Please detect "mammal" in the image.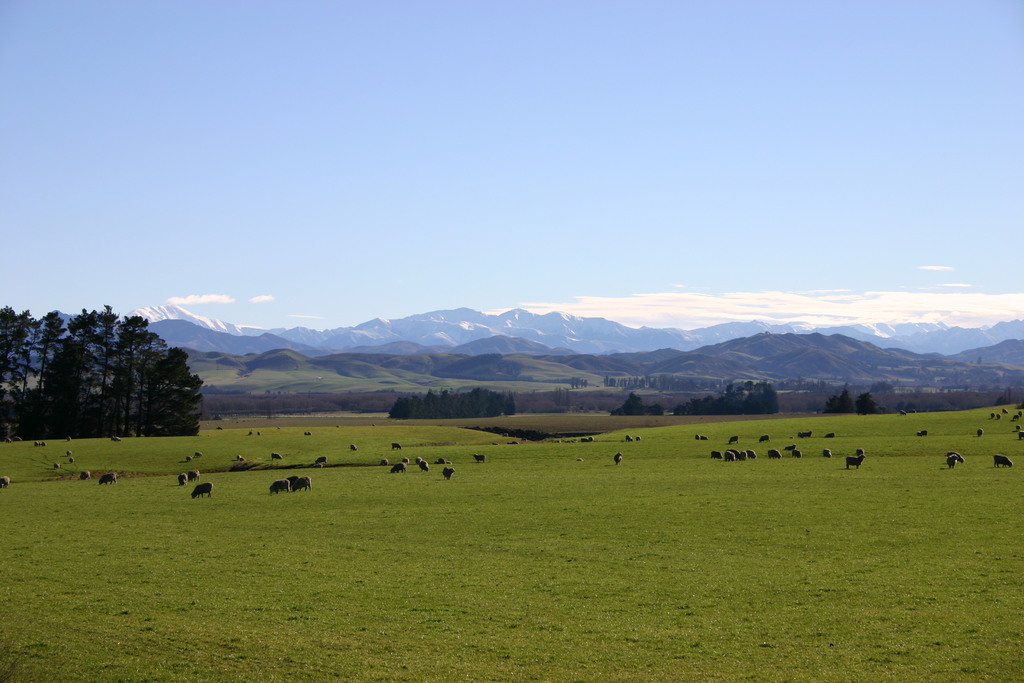
crop(728, 436, 737, 446).
